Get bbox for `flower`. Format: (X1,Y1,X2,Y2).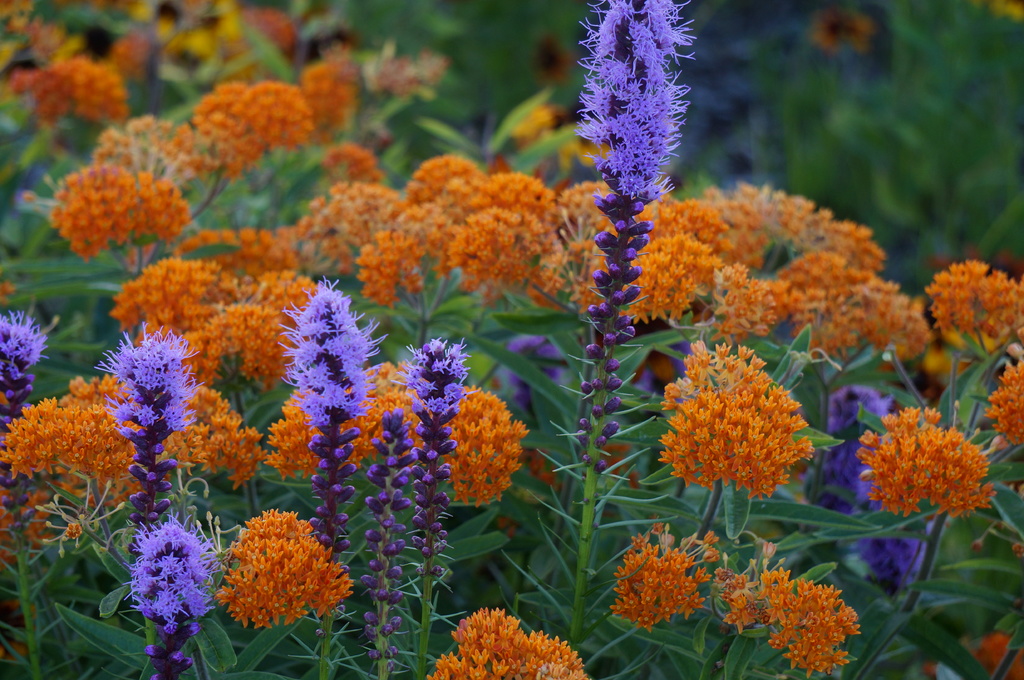
(278,273,390,423).
